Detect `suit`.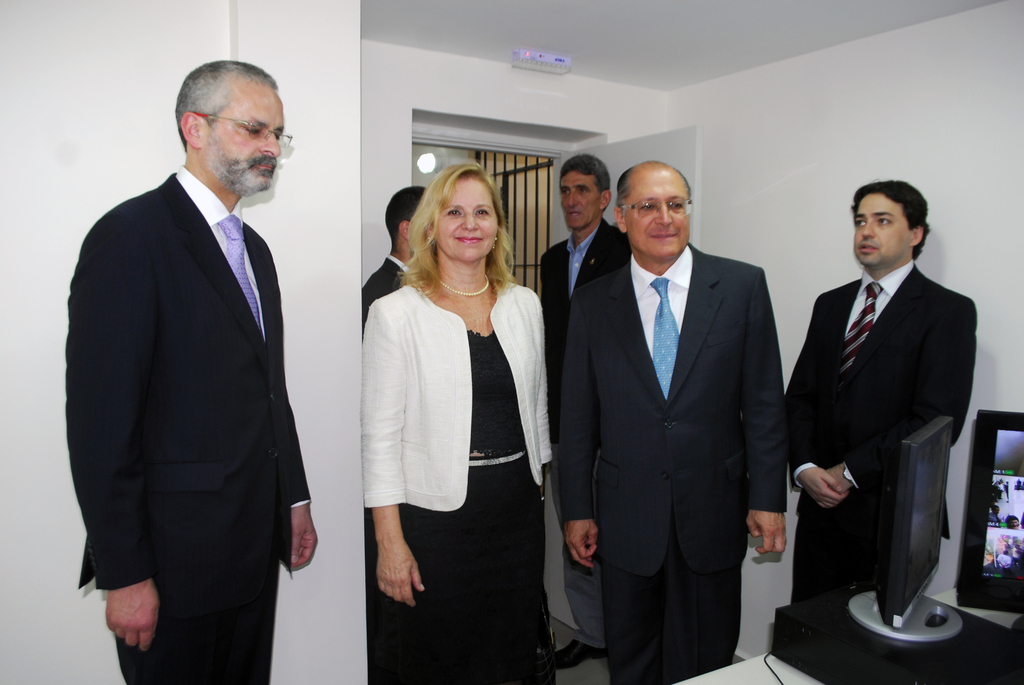
Detected at bbox=[63, 165, 315, 684].
